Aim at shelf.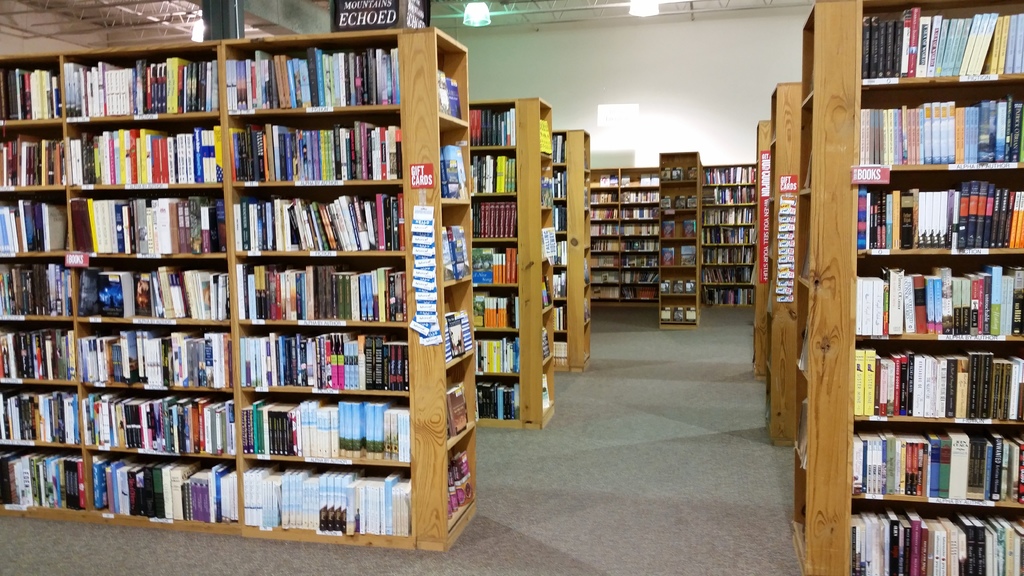
Aimed at detection(656, 146, 705, 328).
